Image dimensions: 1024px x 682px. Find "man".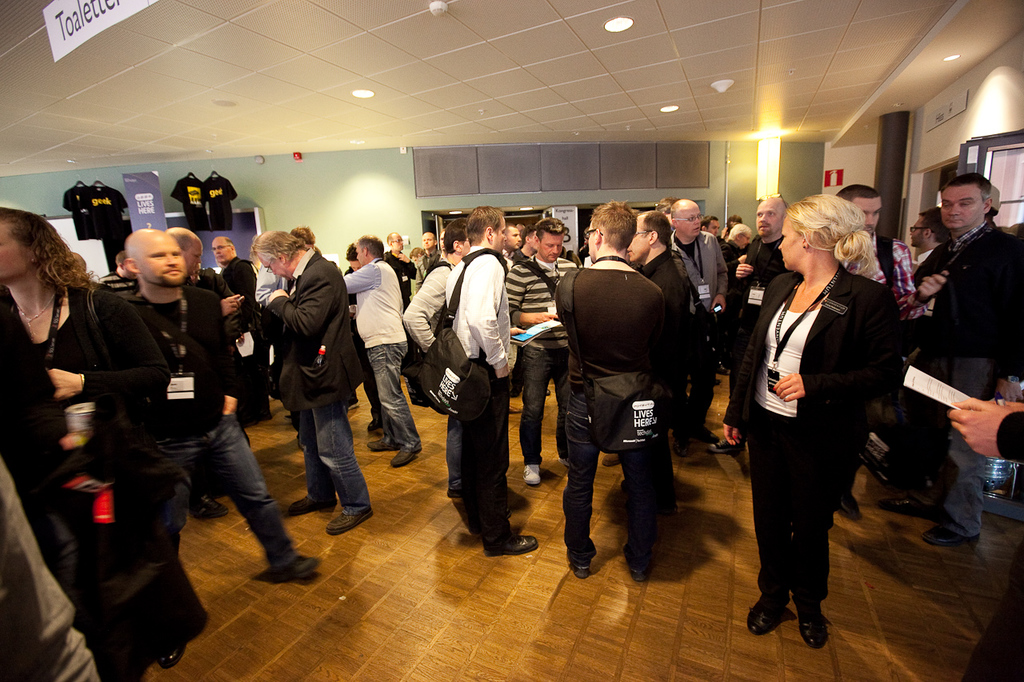
pyautogui.locateOnScreen(718, 225, 753, 375).
